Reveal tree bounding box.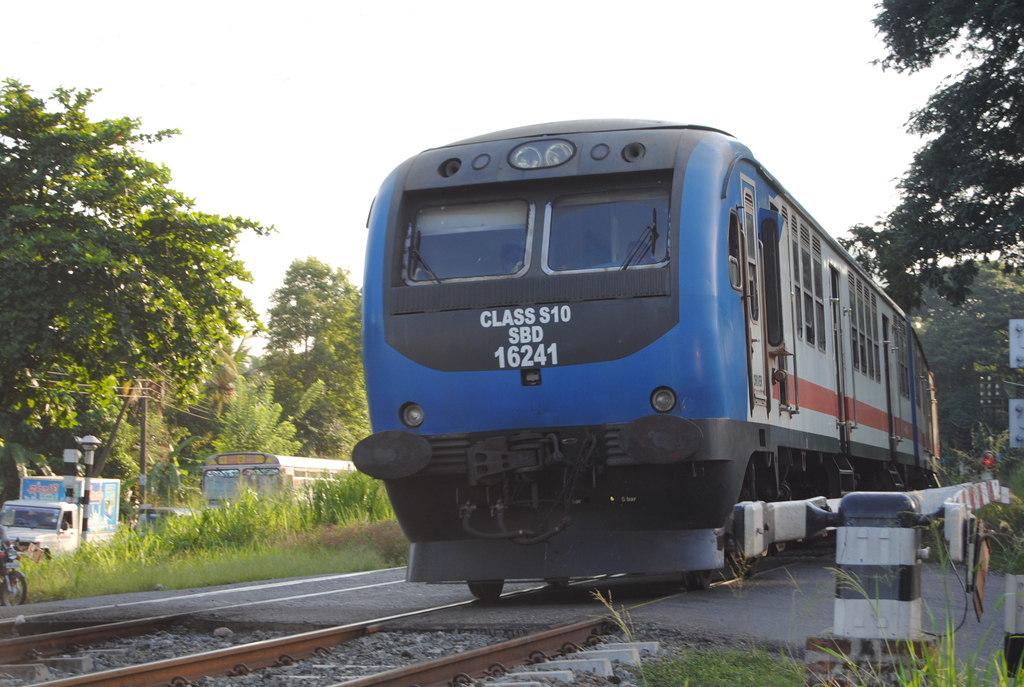
Revealed: bbox=(264, 257, 358, 390).
